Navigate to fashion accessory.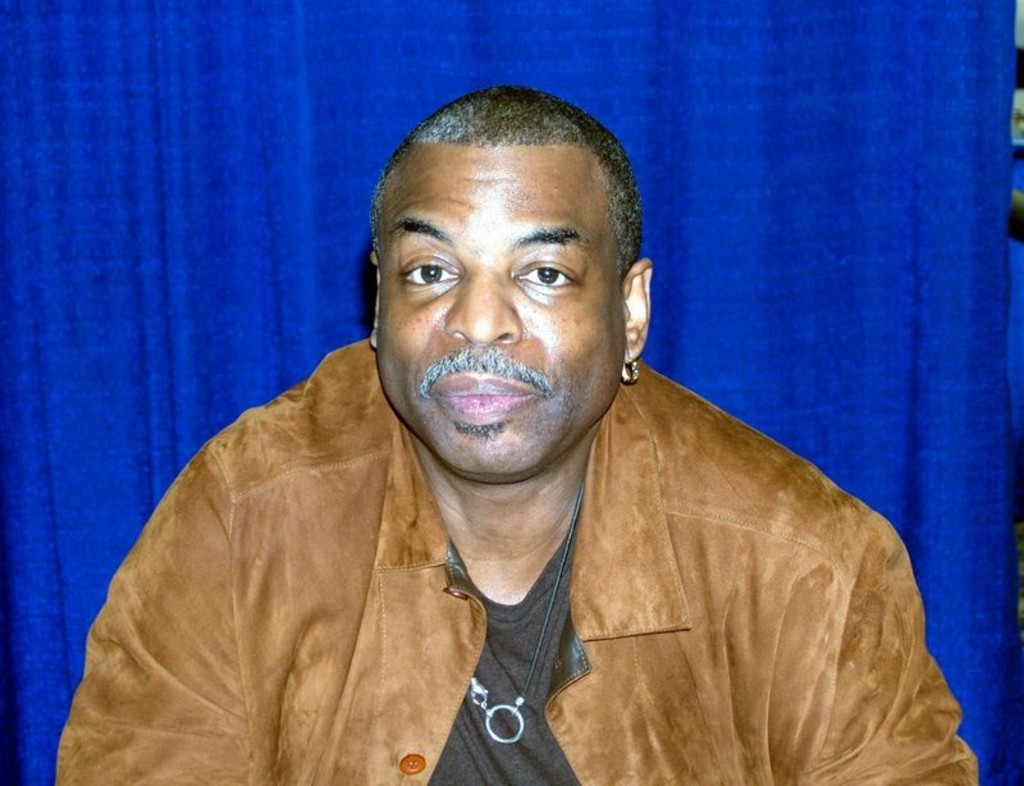
Navigation target: x1=466 y1=486 x2=584 y2=744.
